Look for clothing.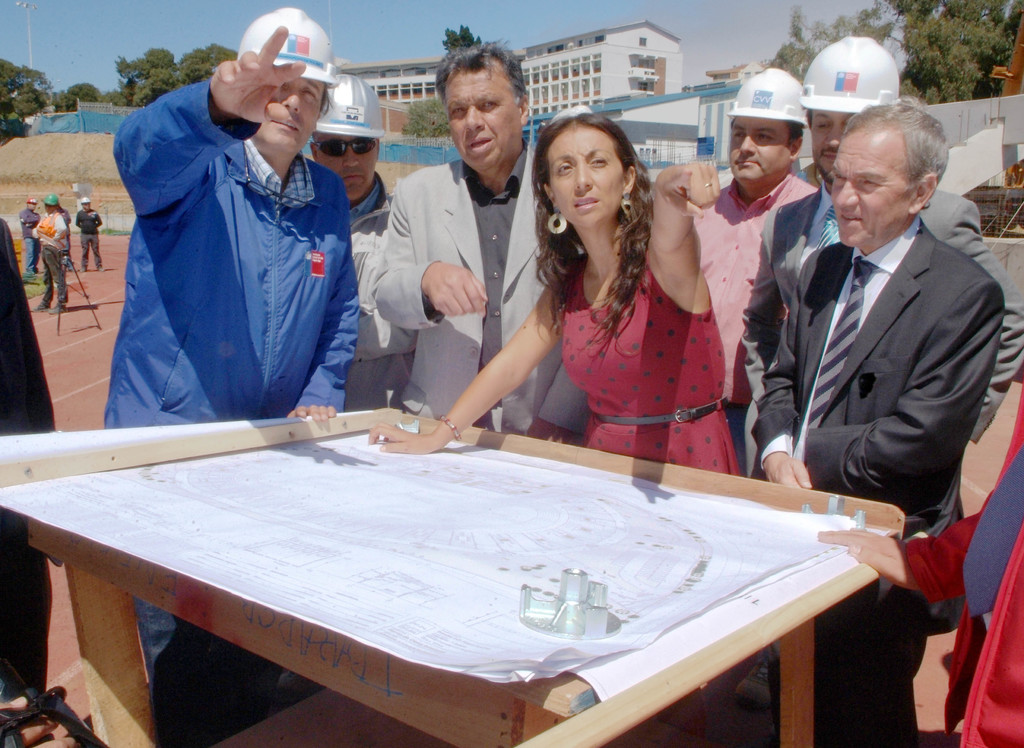
Found: box=[559, 222, 744, 484].
